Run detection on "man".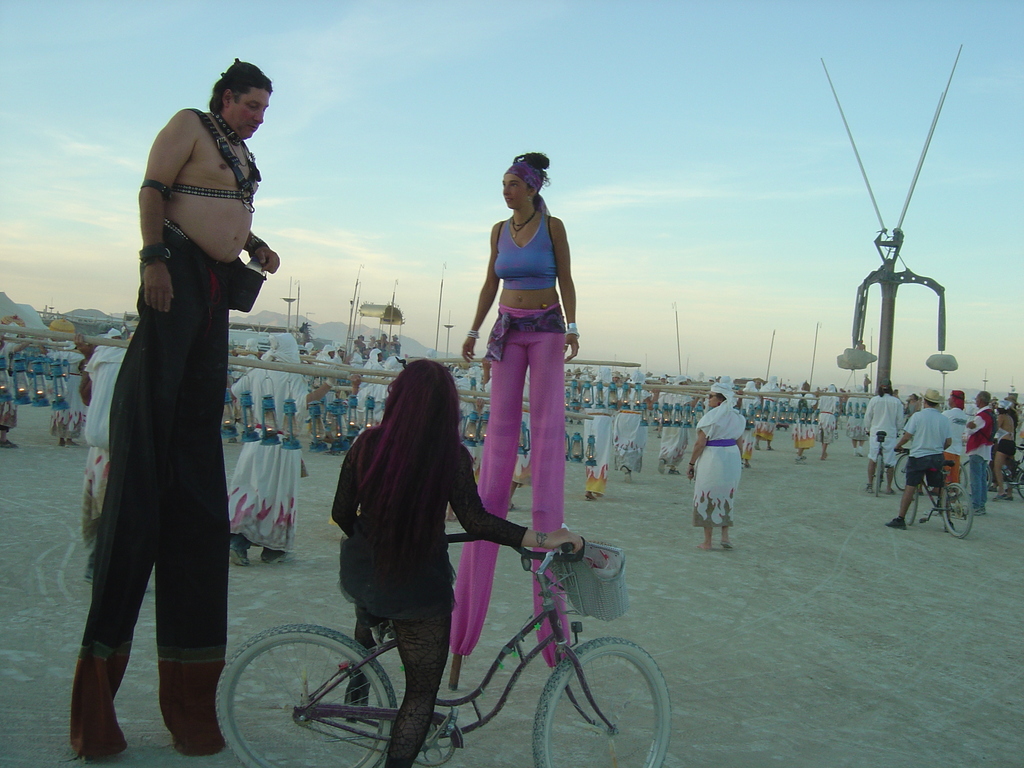
Result: <region>81, 84, 273, 723</region>.
